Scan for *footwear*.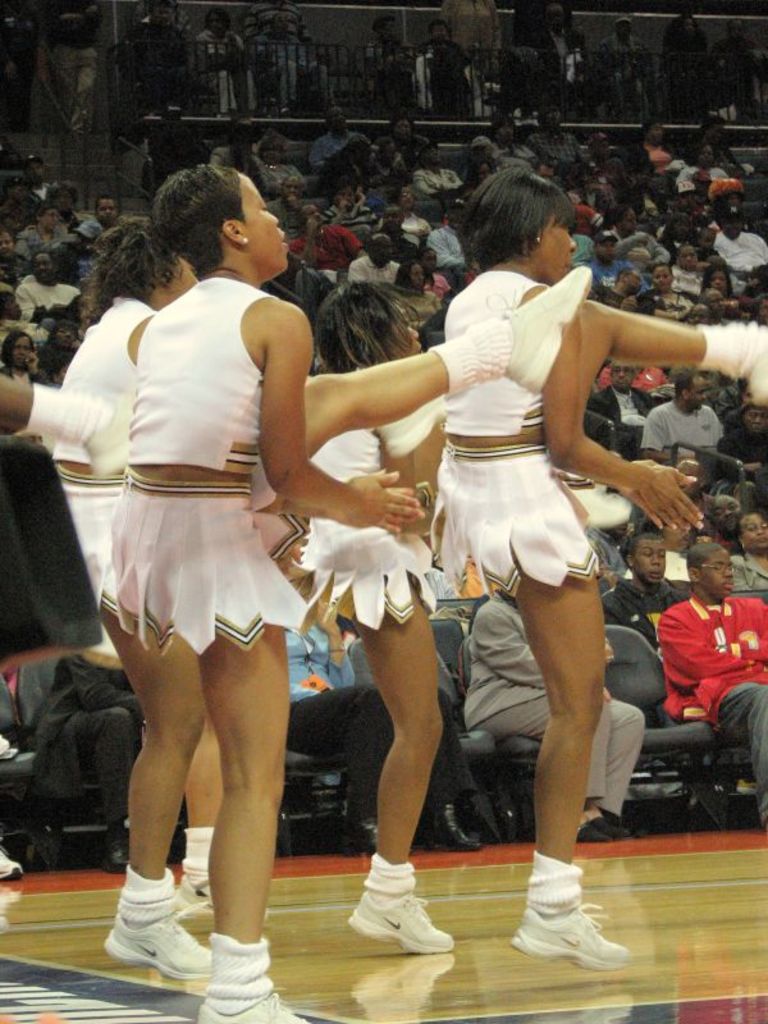
Scan result: pyautogui.locateOnScreen(422, 805, 480, 849).
